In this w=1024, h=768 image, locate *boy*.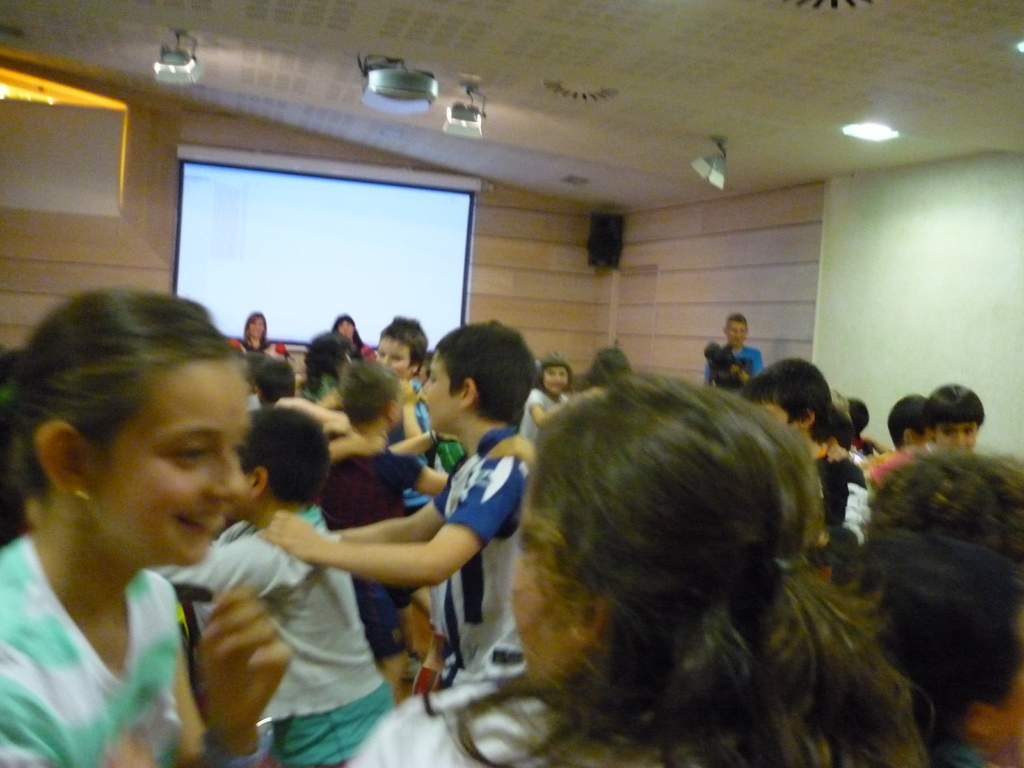
Bounding box: left=745, top=363, right=872, bottom=570.
